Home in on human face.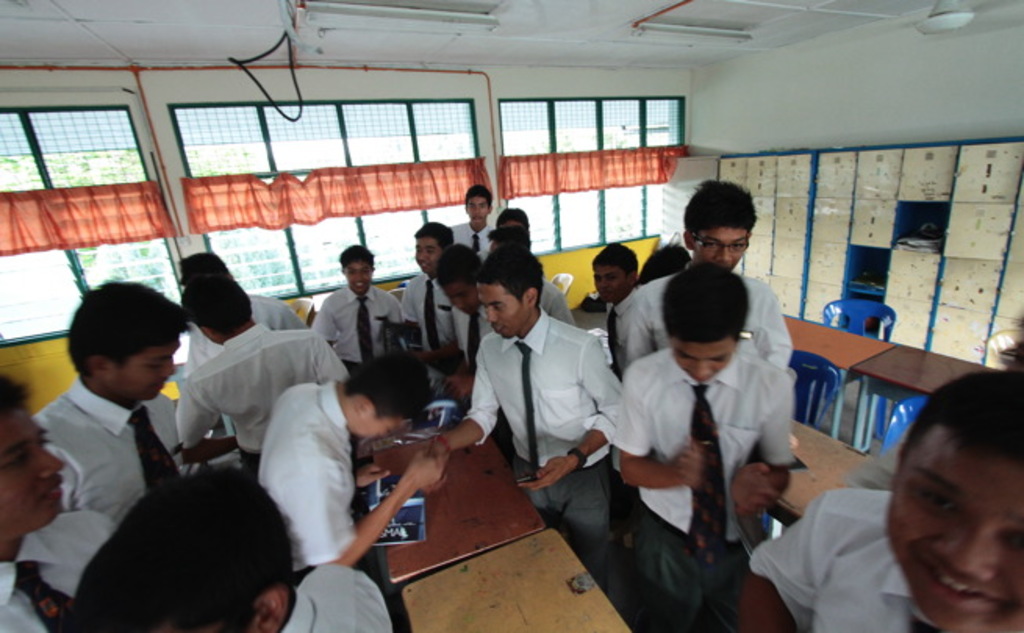
Homed in at (414, 234, 439, 270).
